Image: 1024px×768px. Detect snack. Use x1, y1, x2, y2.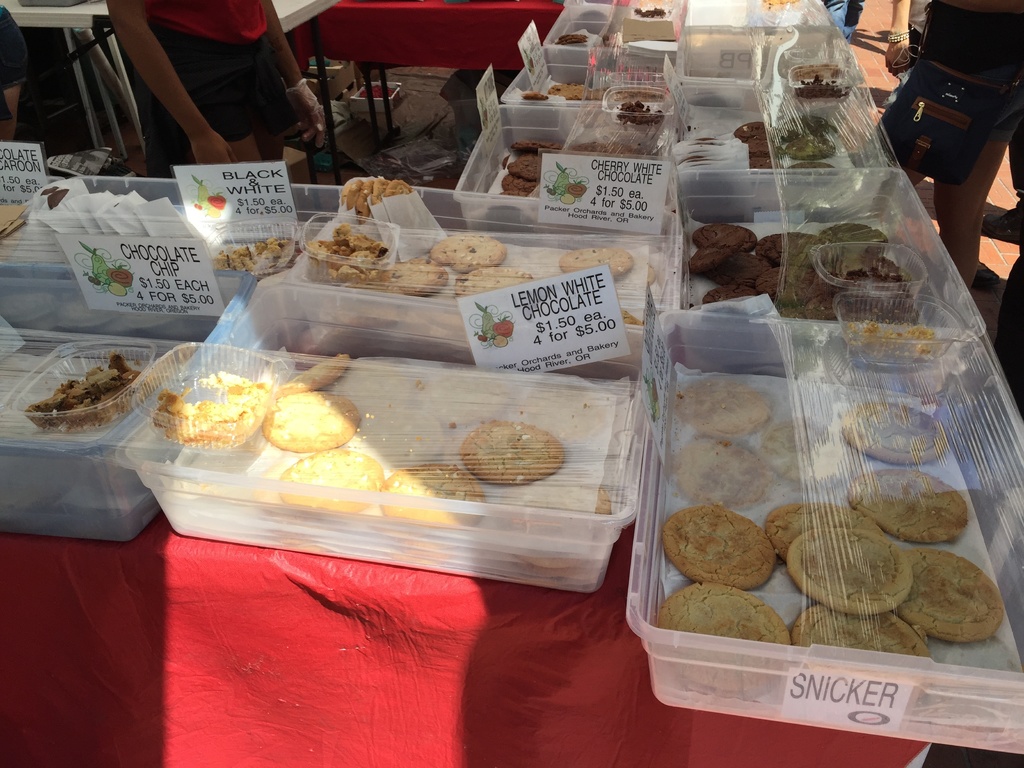
846, 403, 950, 467.
